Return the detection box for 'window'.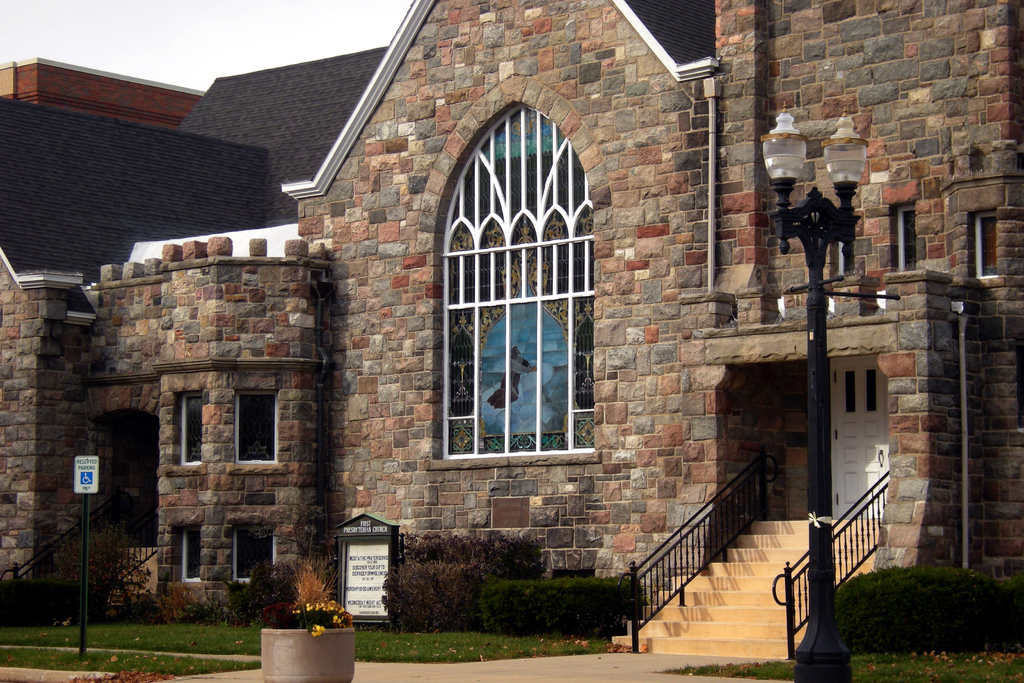
bbox(428, 96, 594, 463).
